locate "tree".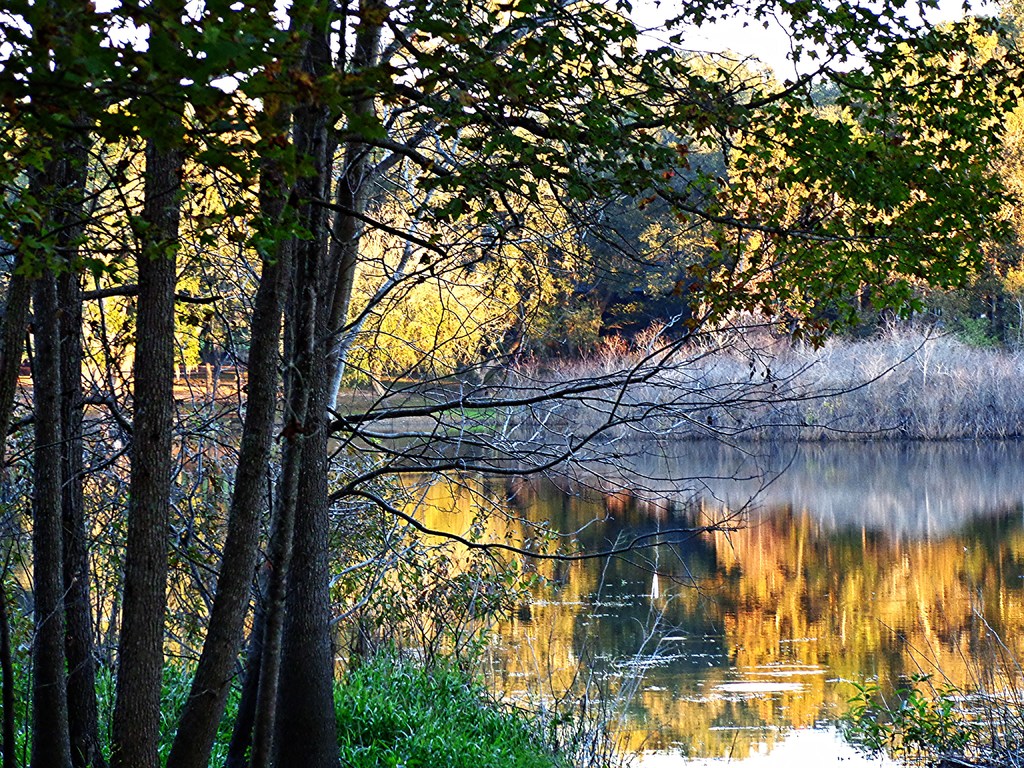
Bounding box: locate(93, 14, 956, 705).
